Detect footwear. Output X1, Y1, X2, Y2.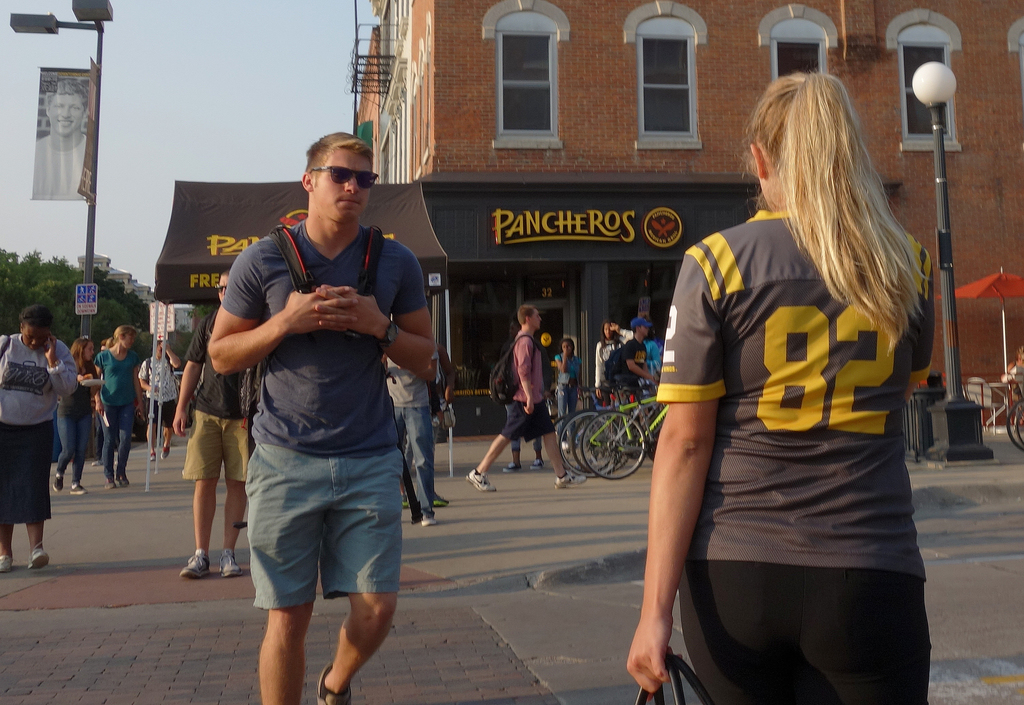
70, 481, 87, 495.
